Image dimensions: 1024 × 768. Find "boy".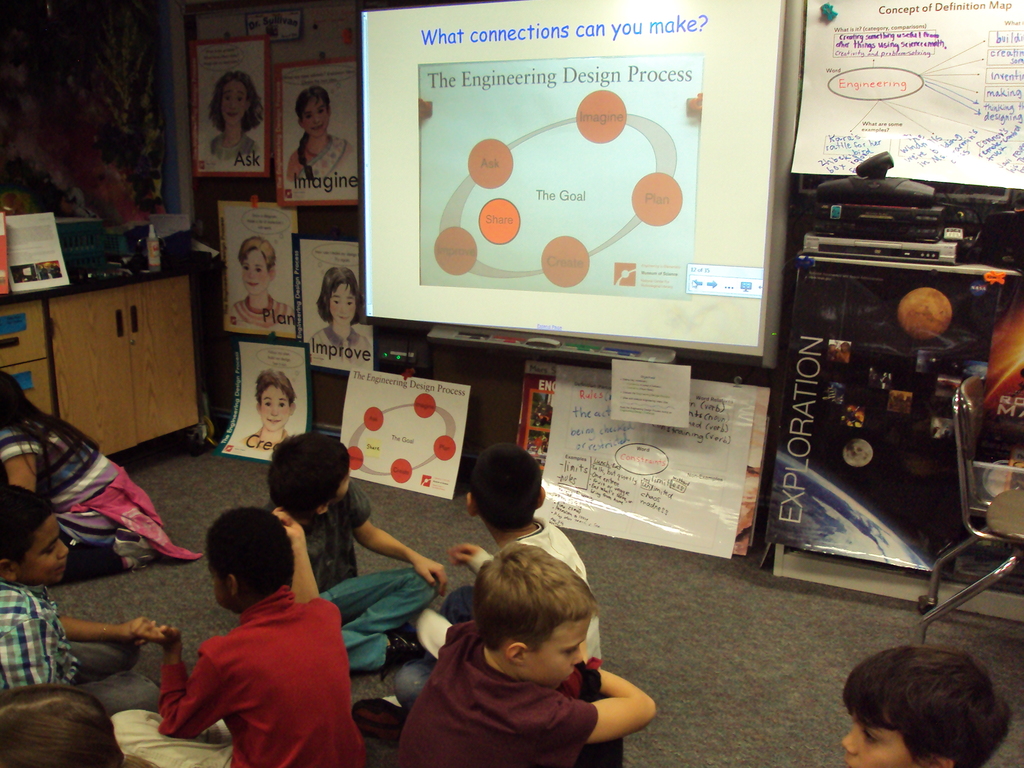
[230, 233, 298, 341].
